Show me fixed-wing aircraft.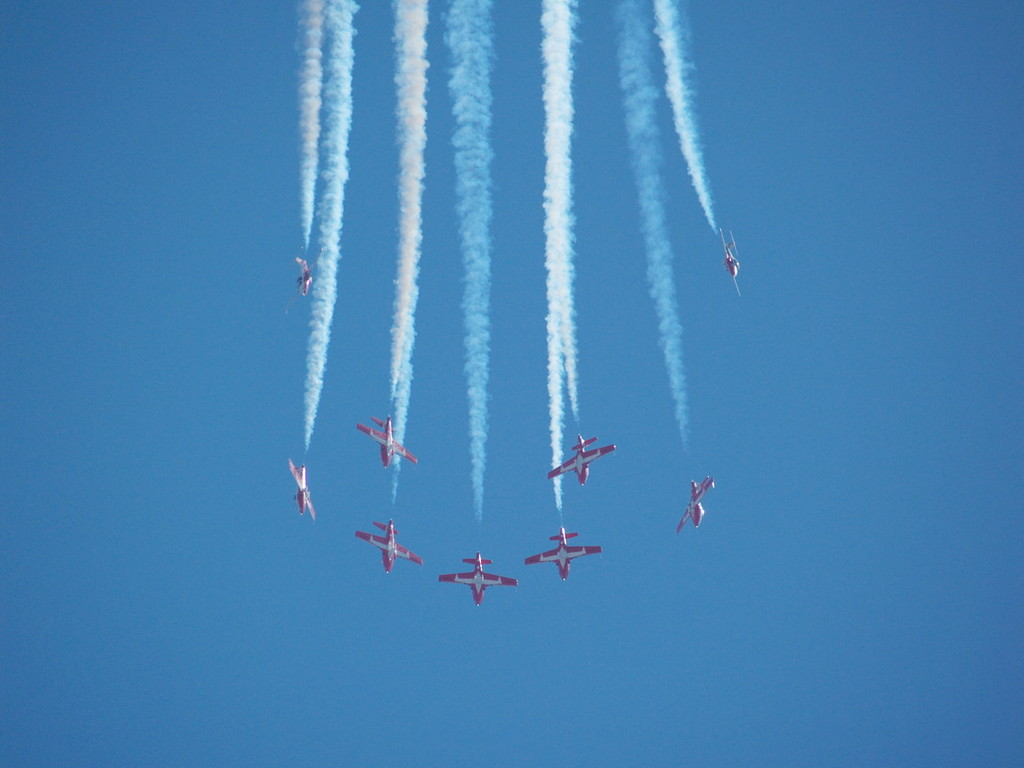
fixed-wing aircraft is here: [left=289, top=456, right=319, bottom=515].
